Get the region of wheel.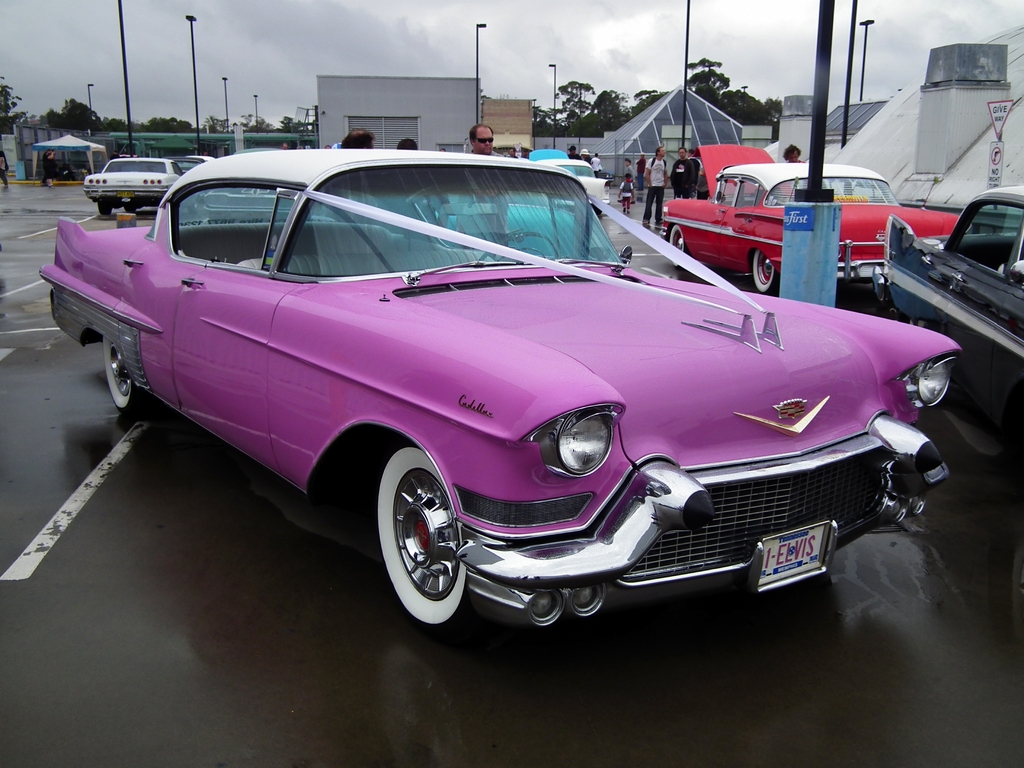
box=[669, 222, 687, 268].
